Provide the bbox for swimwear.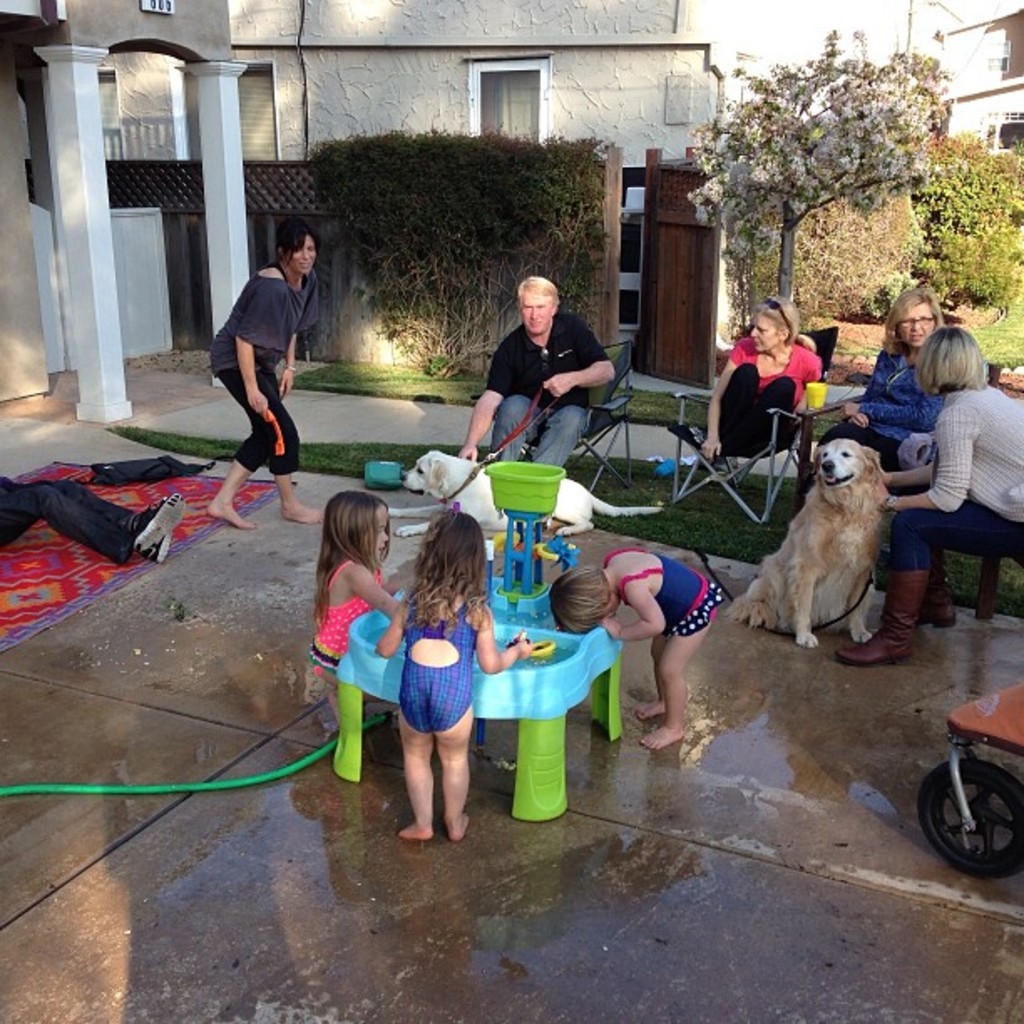
601:547:723:639.
